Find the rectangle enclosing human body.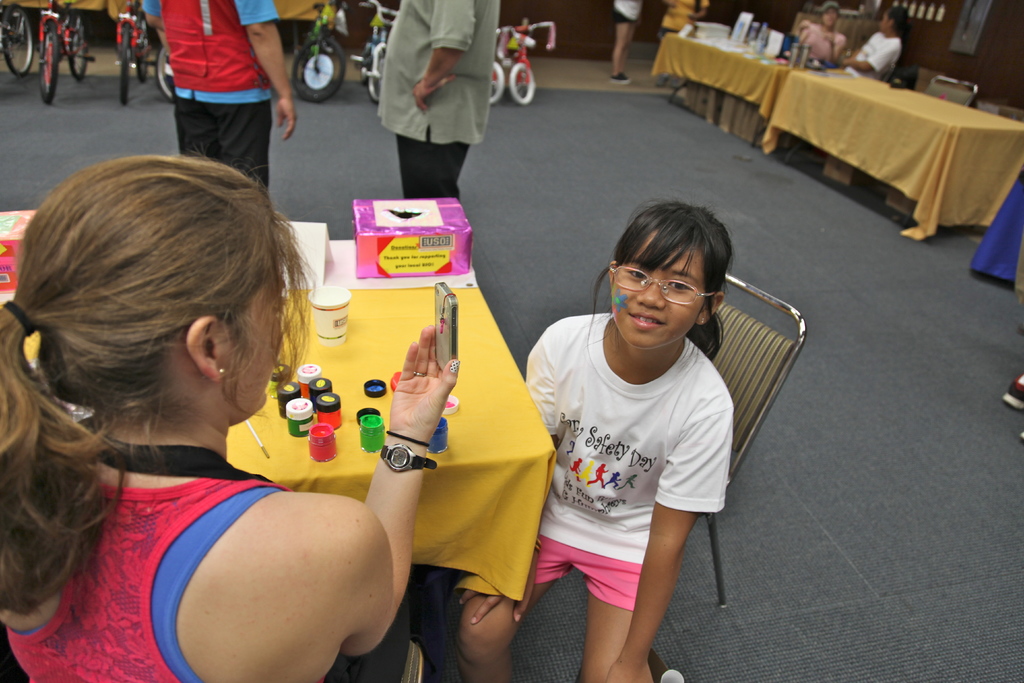
(left=836, top=4, right=905, bottom=85).
